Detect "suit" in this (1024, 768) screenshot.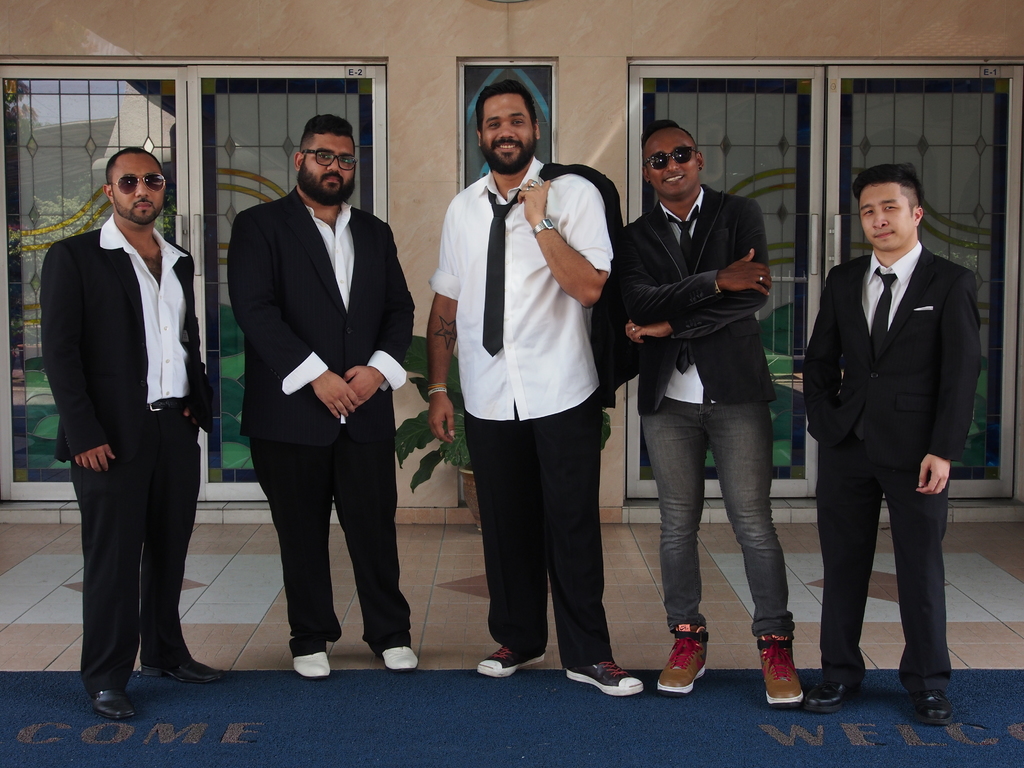
Detection: select_region(228, 188, 411, 656).
